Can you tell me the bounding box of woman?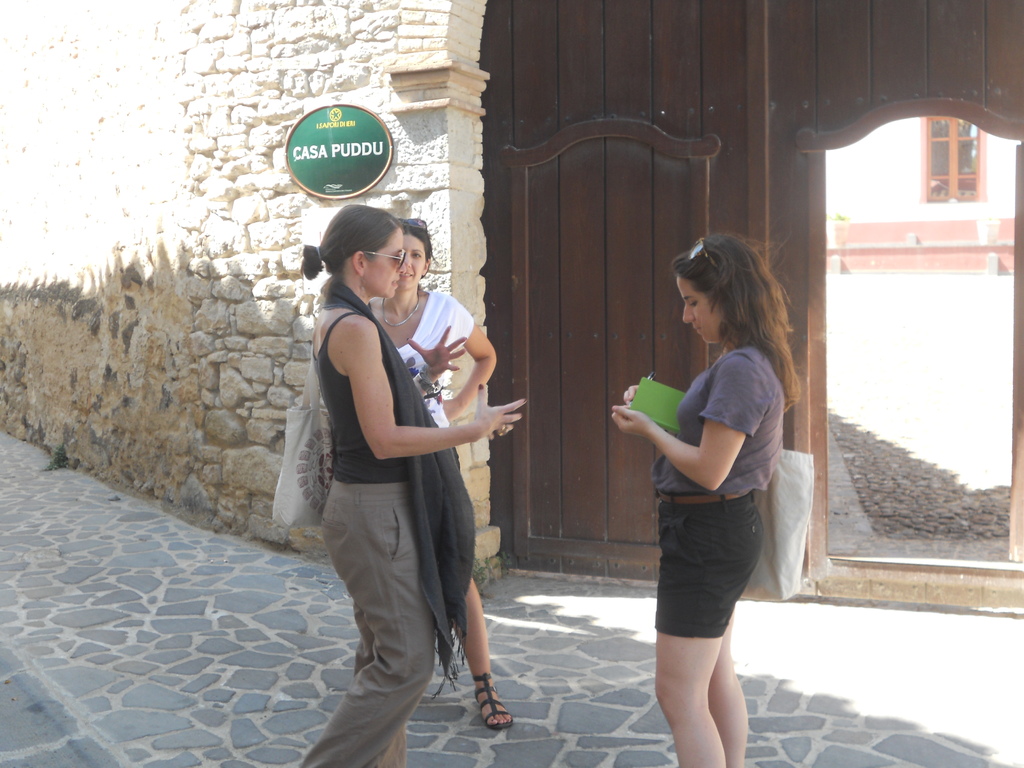
[x1=300, y1=205, x2=525, y2=765].
